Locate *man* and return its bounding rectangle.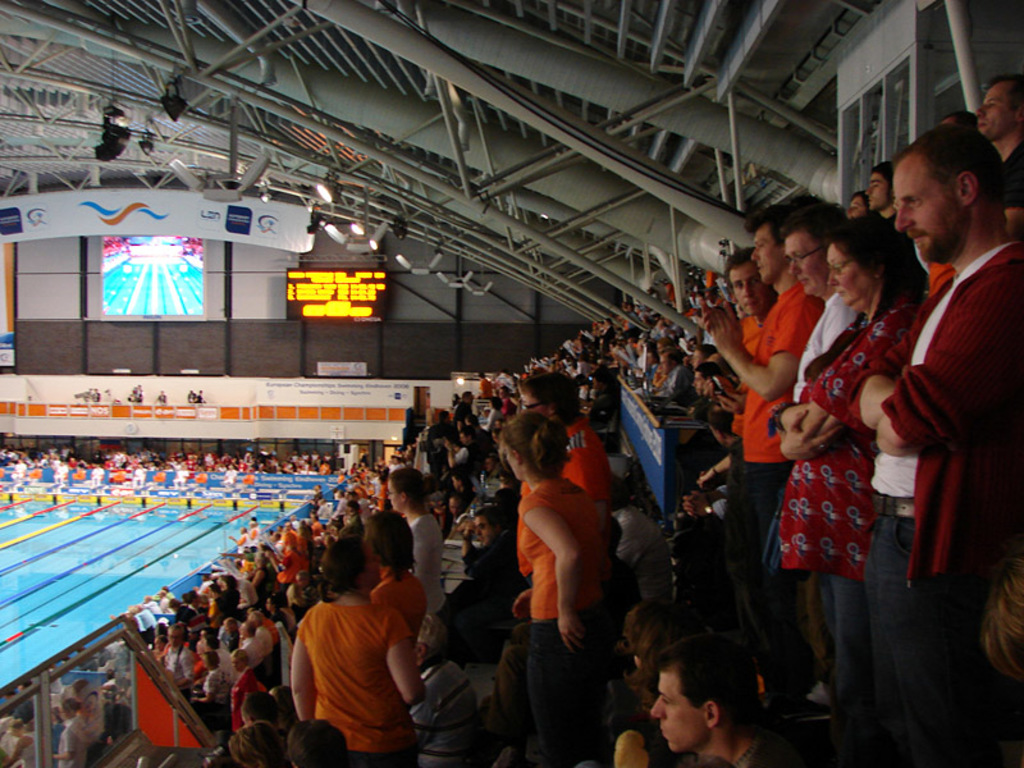
977 74 1023 239.
